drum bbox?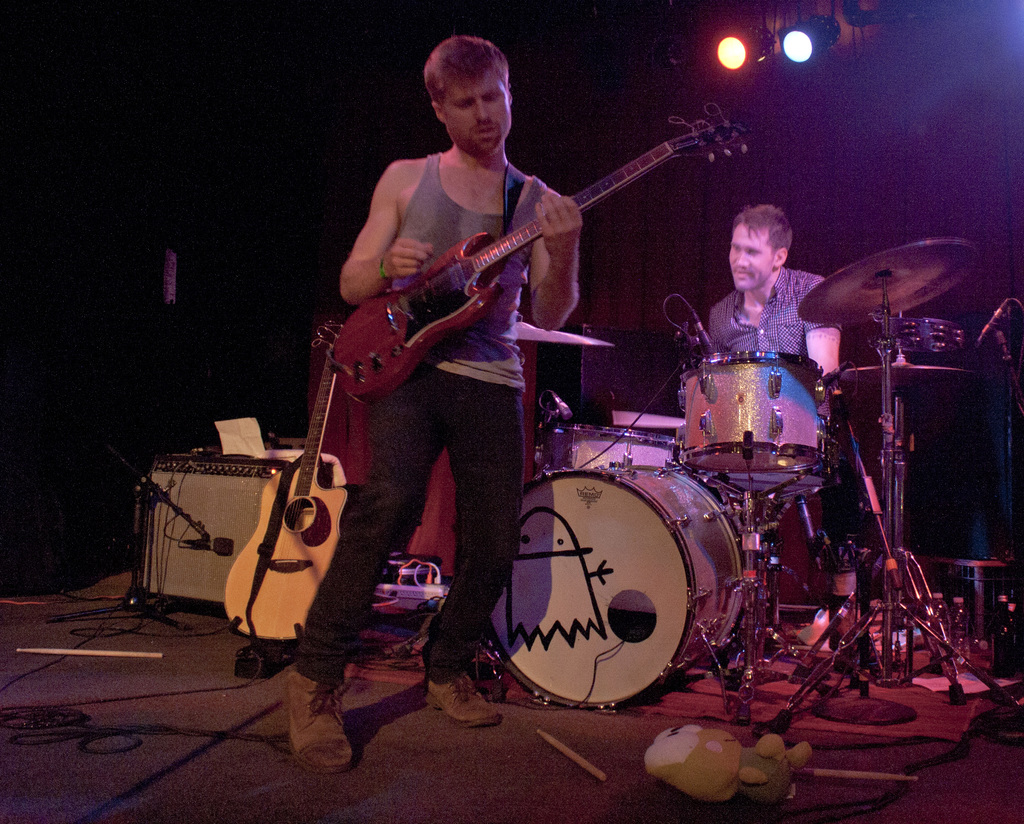
[x1=484, y1=459, x2=742, y2=711]
